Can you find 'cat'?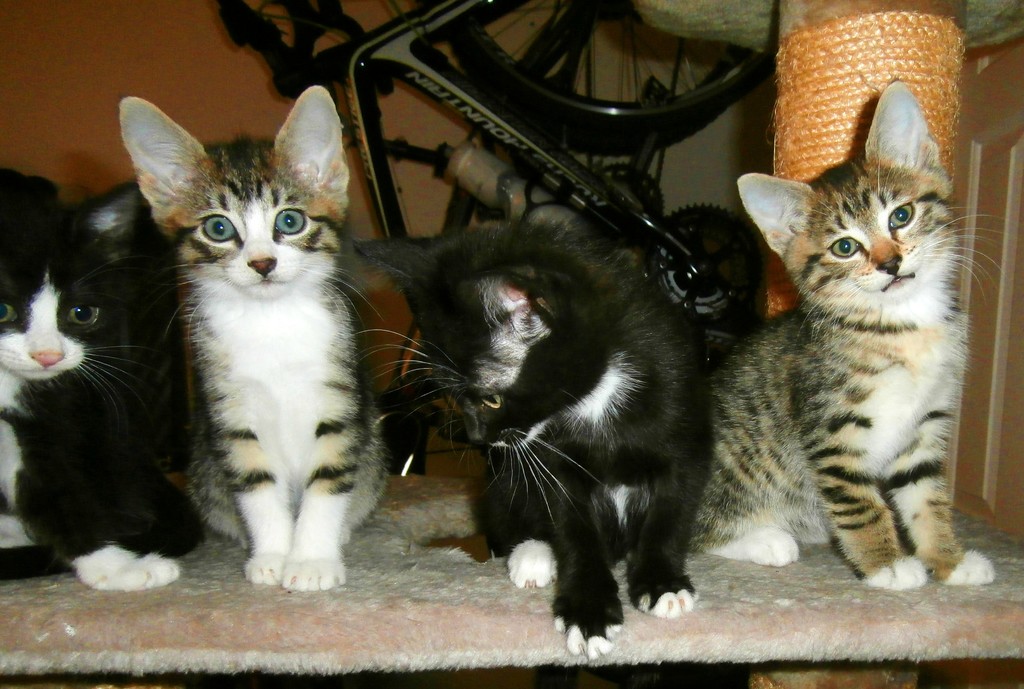
Yes, bounding box: [118,85,394,591].
